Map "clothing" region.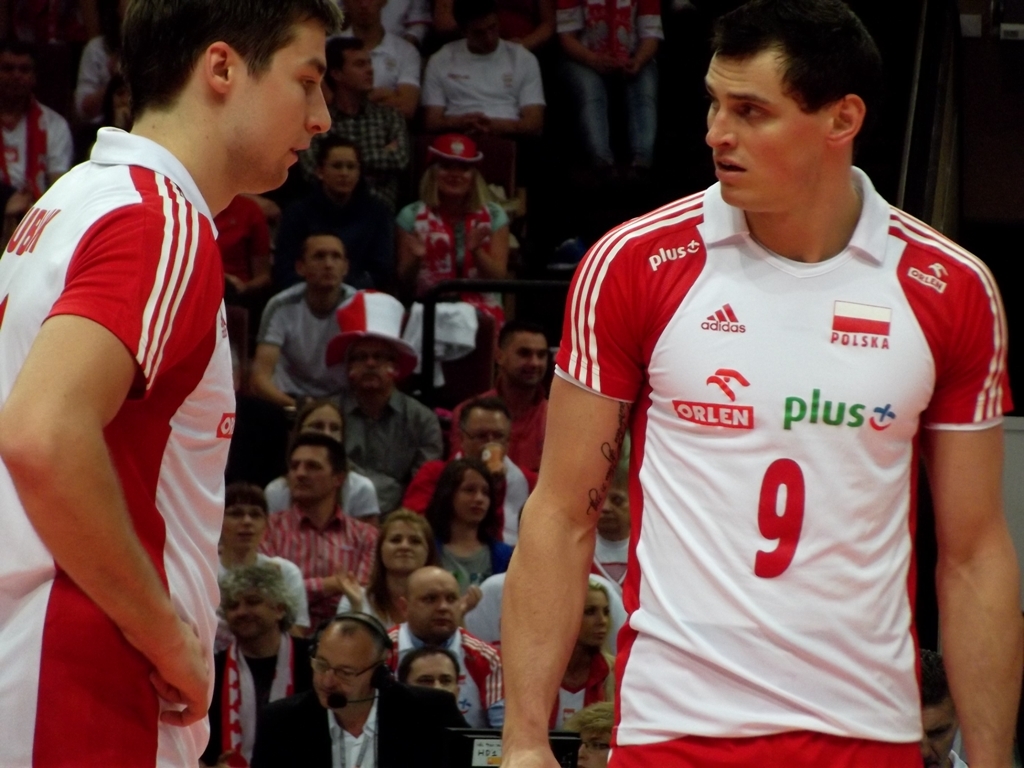
Mapped to <box>561,0,667,171</box>.
